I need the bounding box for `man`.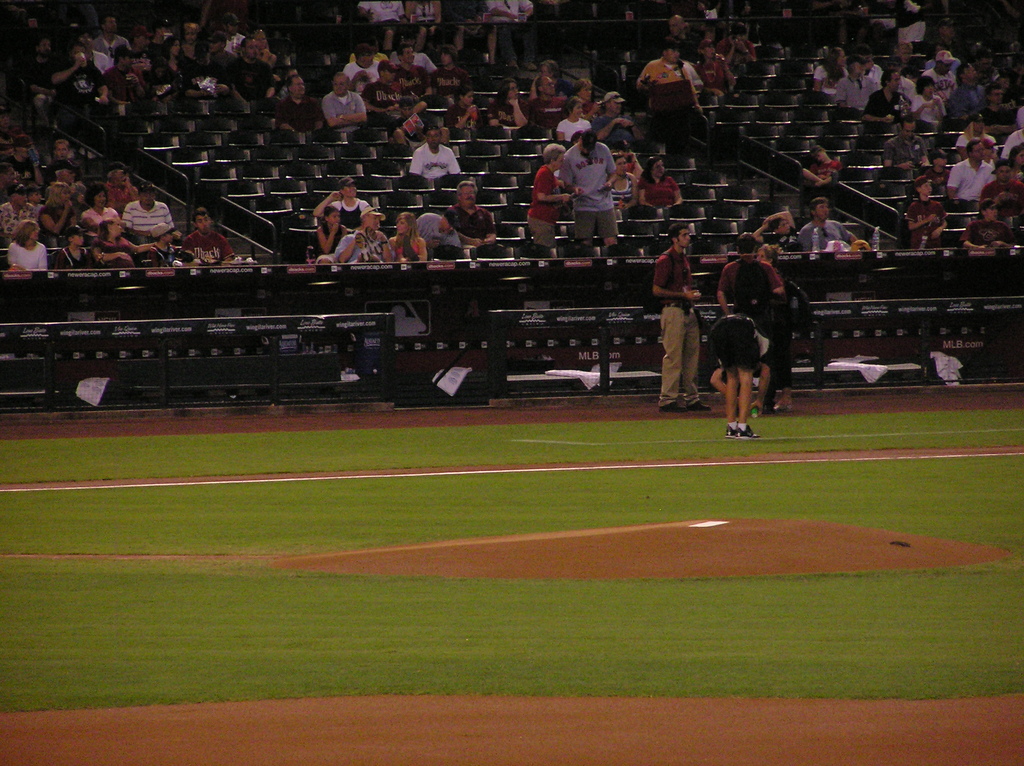
Here it is: detection(50, 52, 104, 120).
